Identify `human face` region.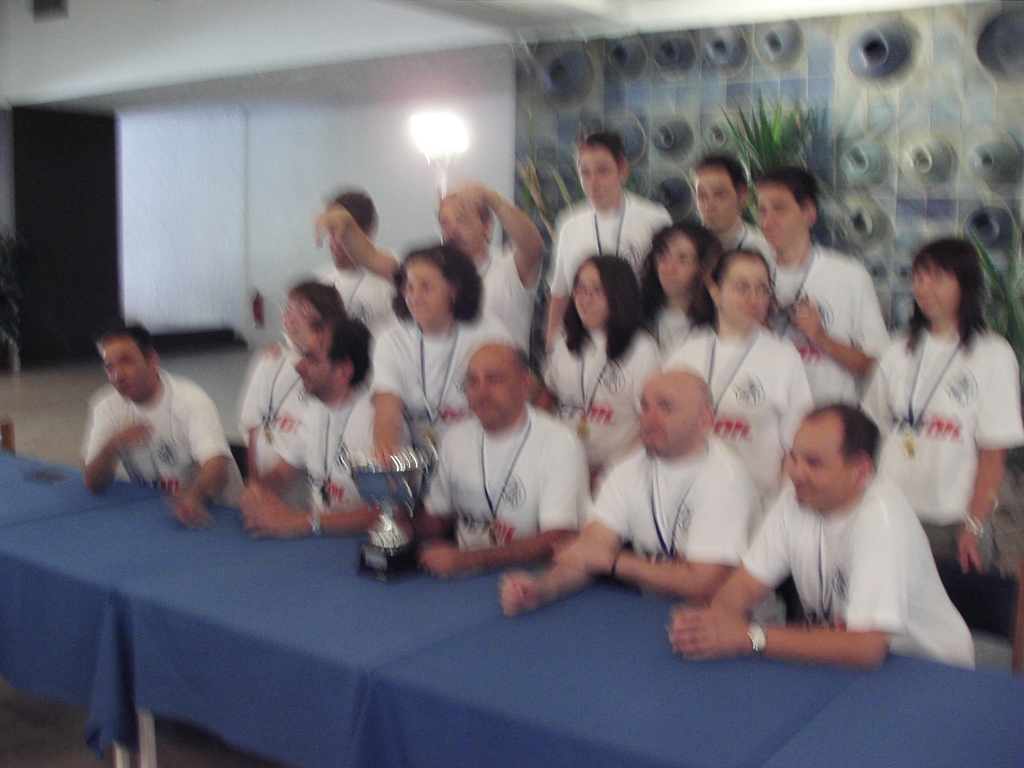
Region: 722,260,774,328.
